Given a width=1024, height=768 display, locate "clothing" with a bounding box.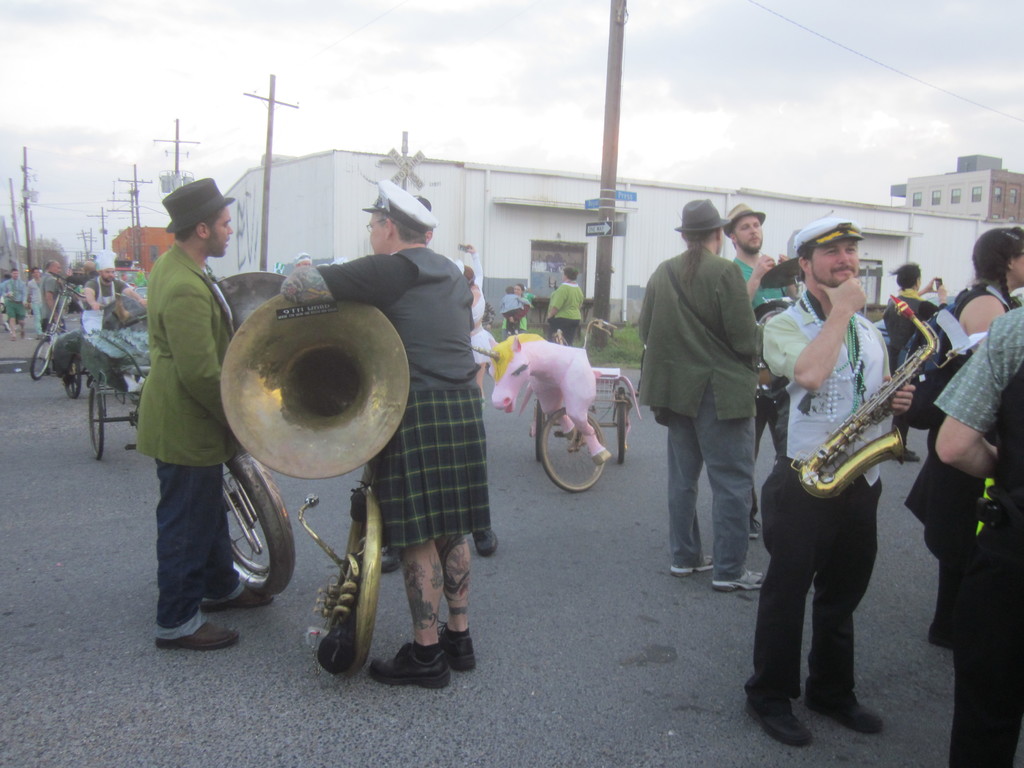
Located: left=934, top=296, right=1023, bottom=767.
